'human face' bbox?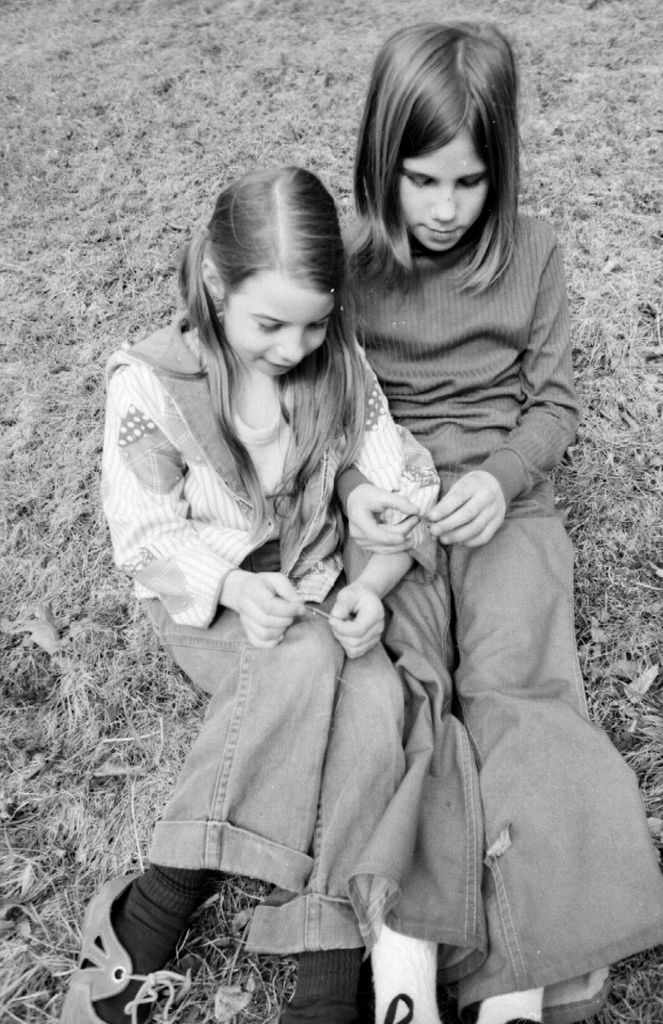
<bbox>222, 264, 322, 374</bbox>
